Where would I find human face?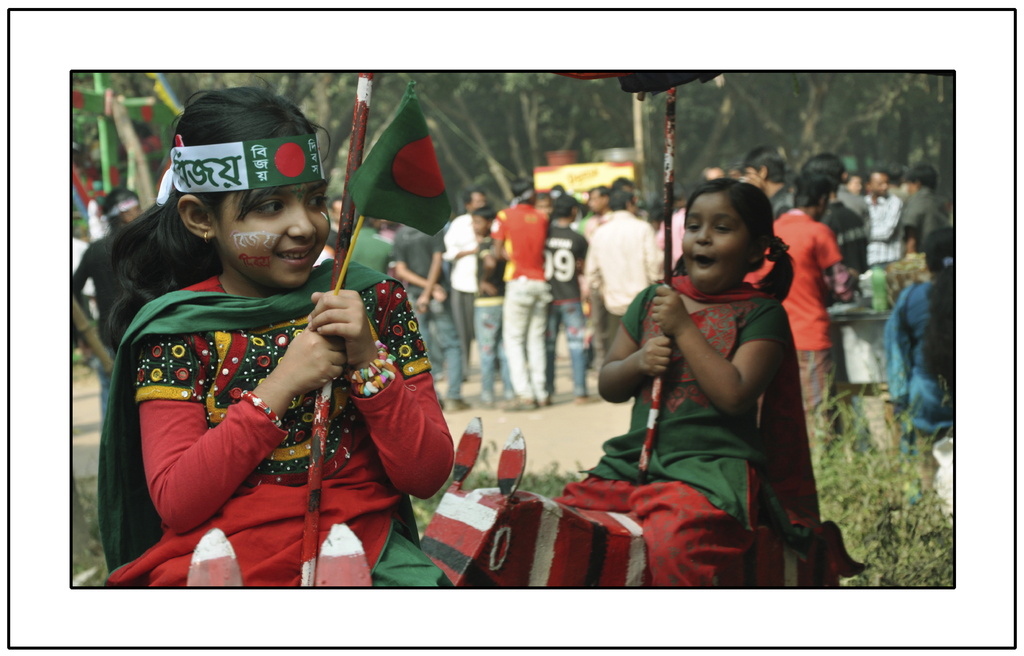
At 682 193 751 291.
